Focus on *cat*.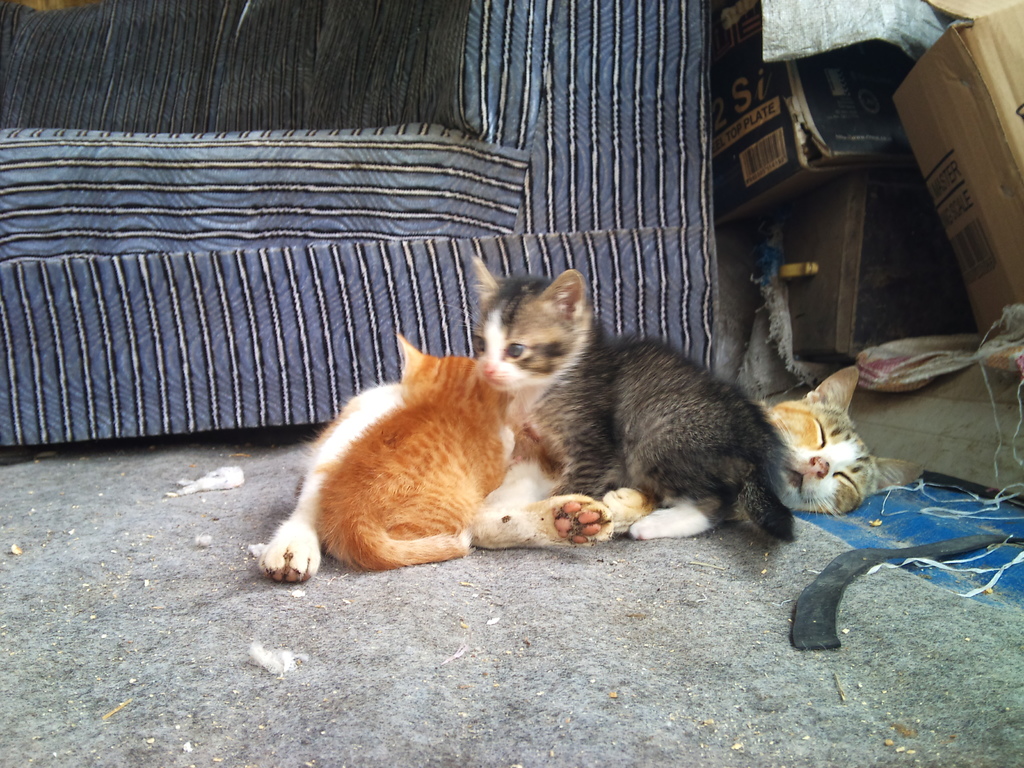
Focused at 313 324 524 569.
